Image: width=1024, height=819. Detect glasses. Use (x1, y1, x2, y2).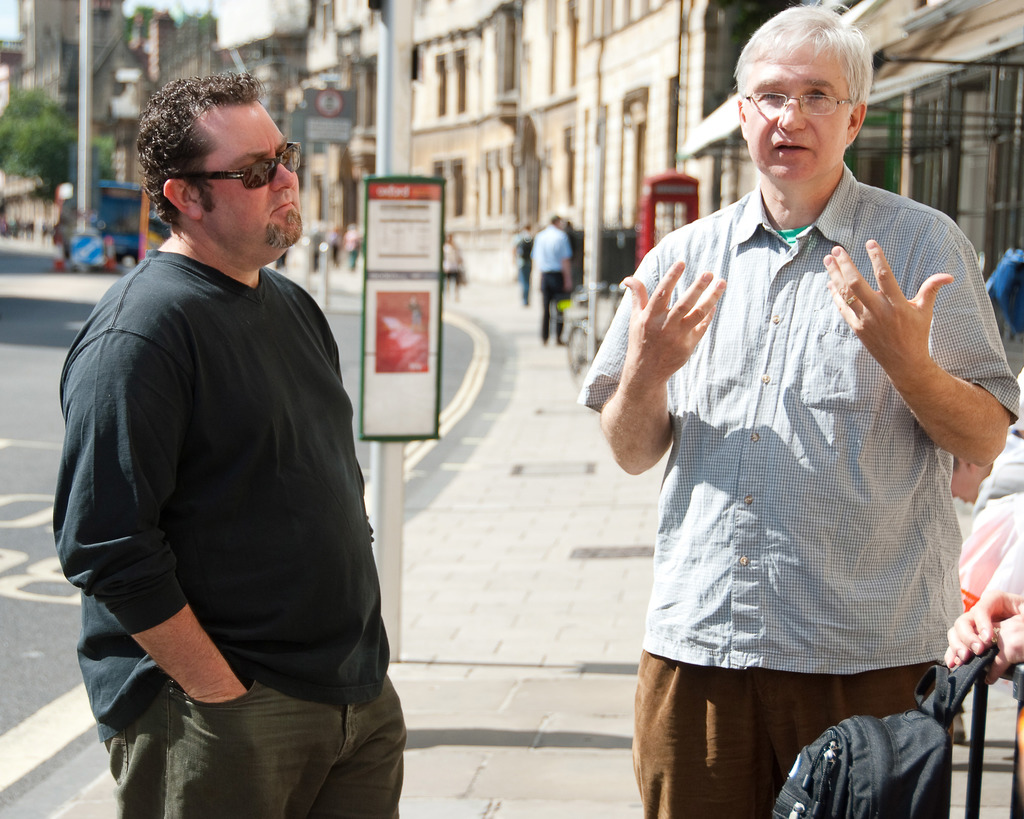
(172, 139, 302, 191).
